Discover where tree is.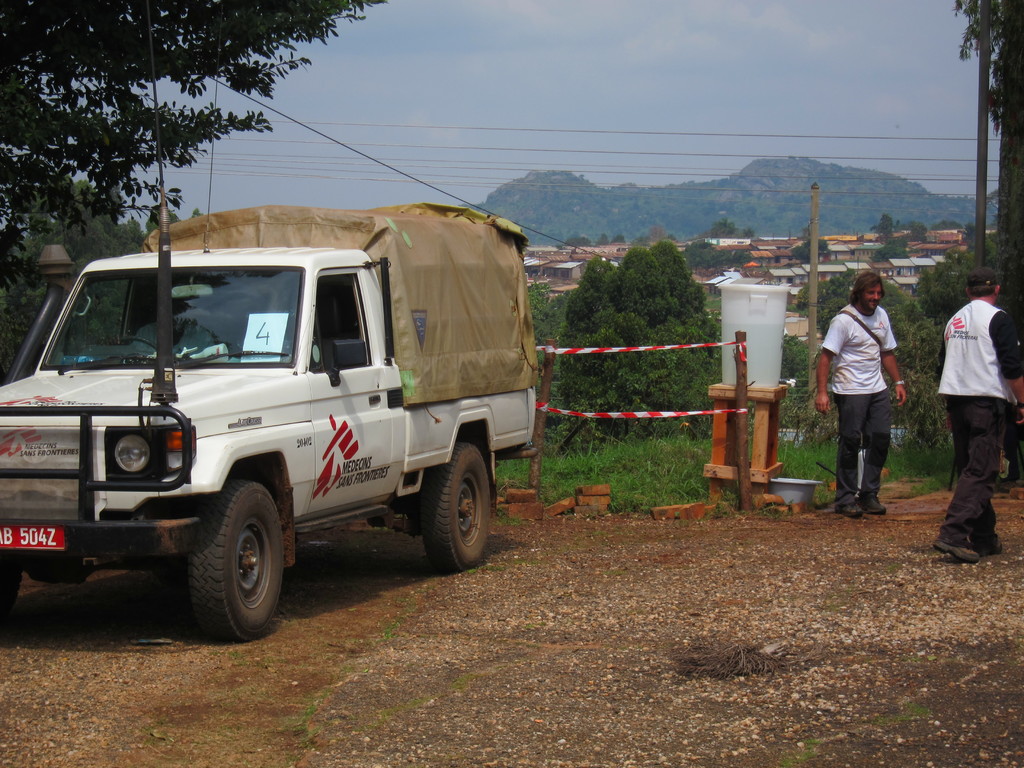
Discovered at crop(0, 0, 390, 380).
